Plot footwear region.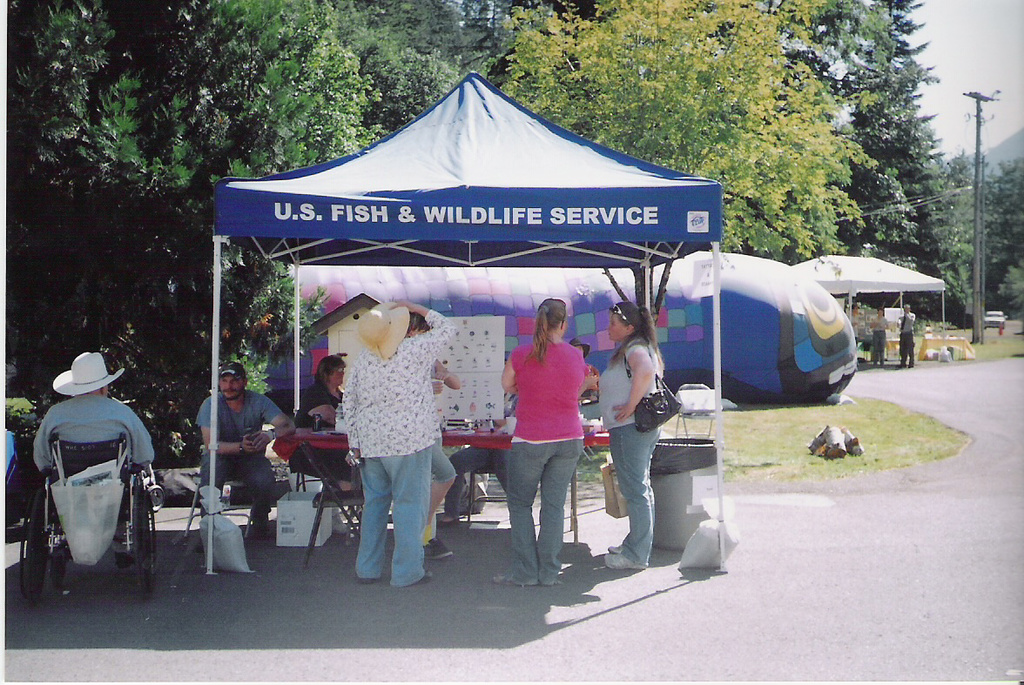
Plotted at [491, 567, 543, 582].
